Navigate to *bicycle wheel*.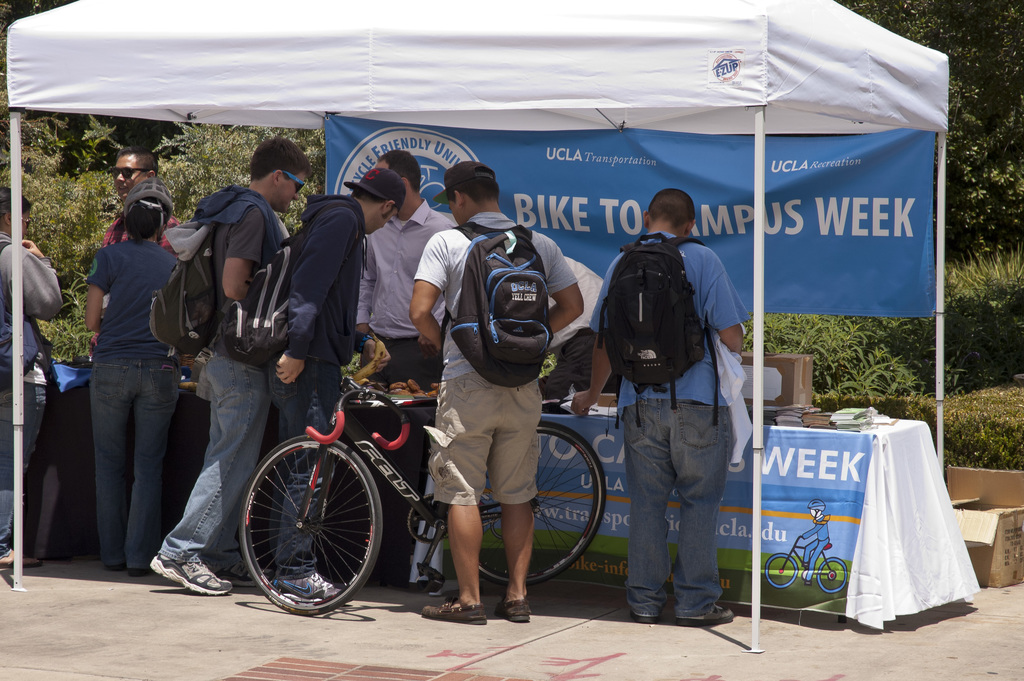
Navigation target: 767 554 802 587.
